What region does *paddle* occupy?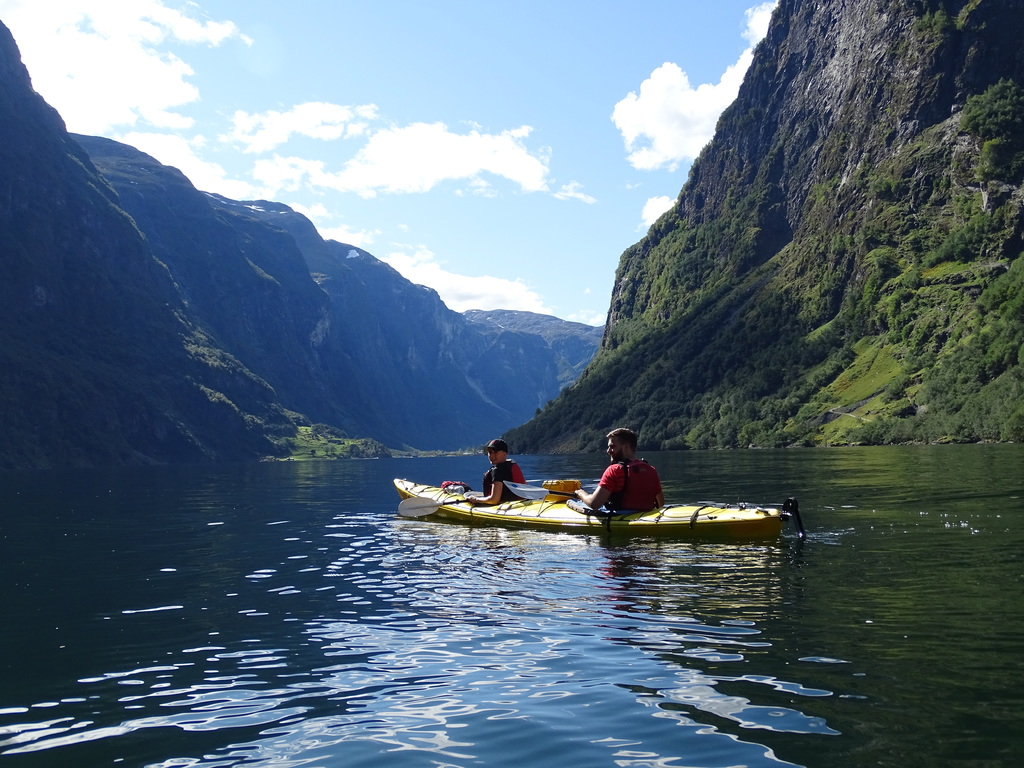
{"left": 395, "top": 491, "right": 472, "bottom": 519}.
